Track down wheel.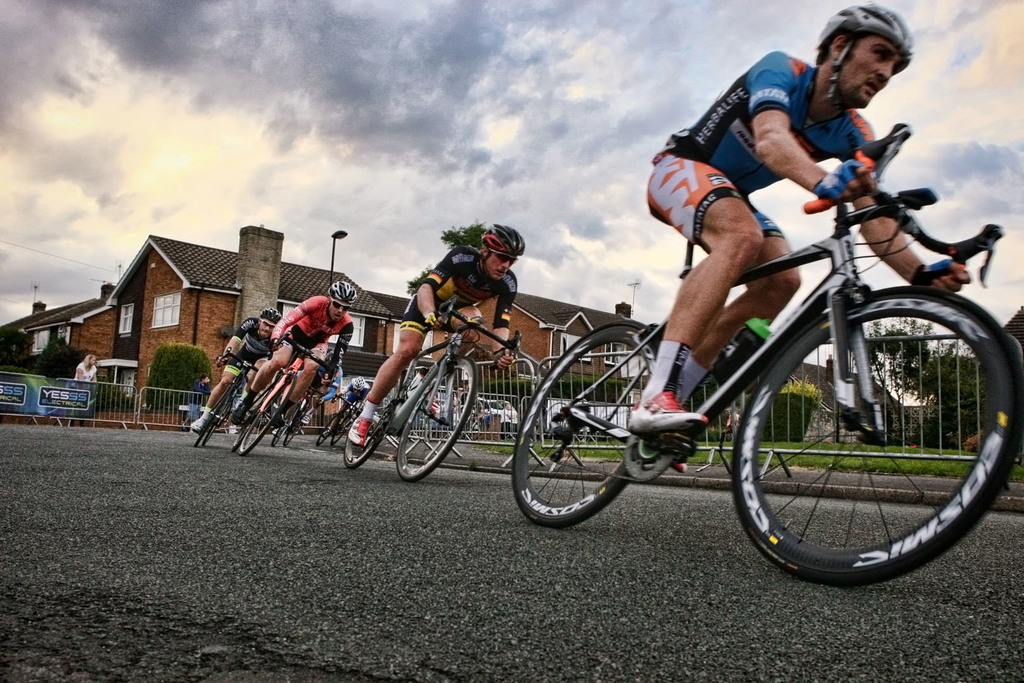
Tracked to bbox(284, 415, 302, 445).
